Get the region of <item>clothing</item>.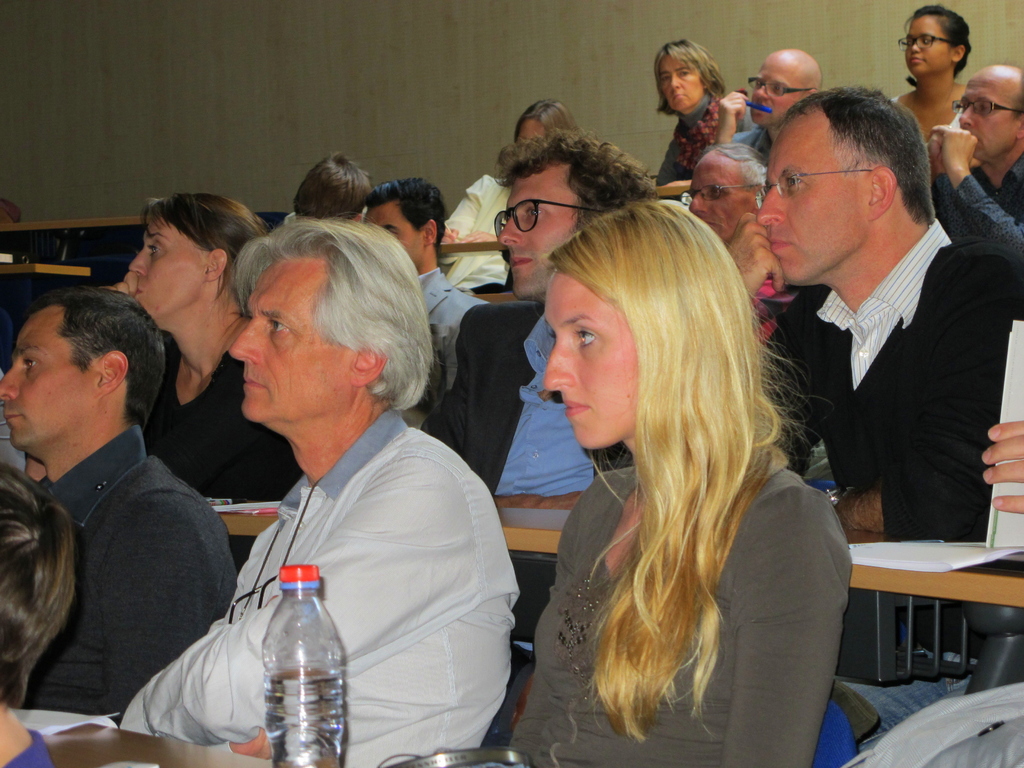
(926,155,1023,250).
